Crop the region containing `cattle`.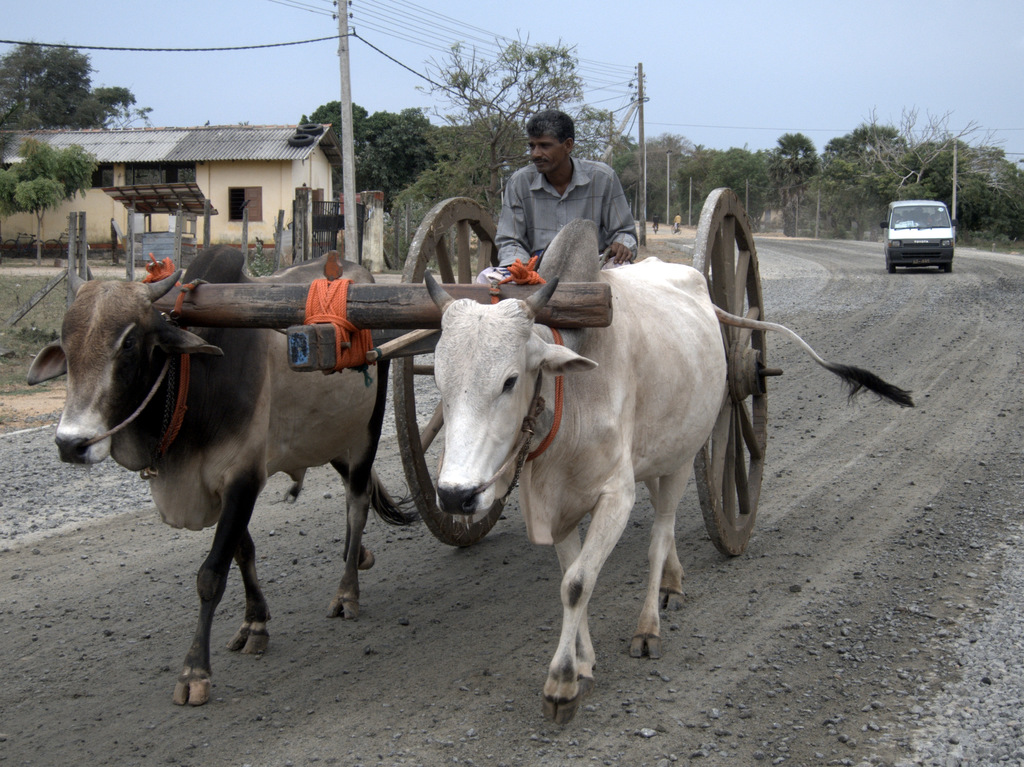
Crop region: 24, 246, 424, 704.
